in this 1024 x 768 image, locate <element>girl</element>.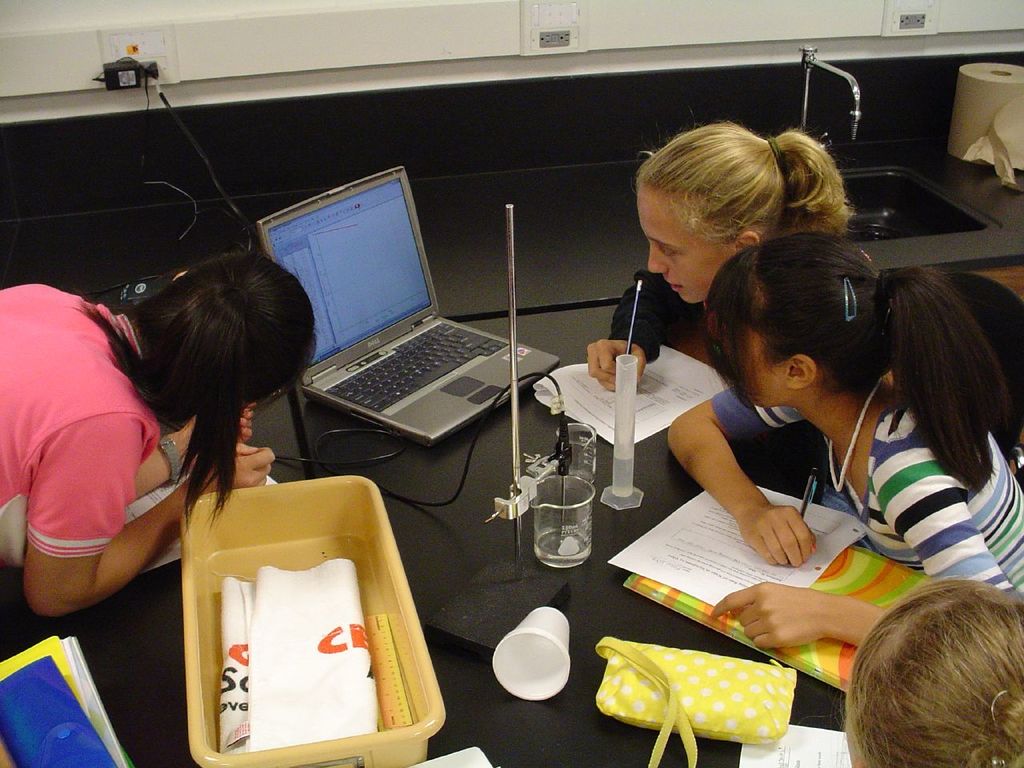
Bounding box: BBox(666, 226, 1023, 584).
